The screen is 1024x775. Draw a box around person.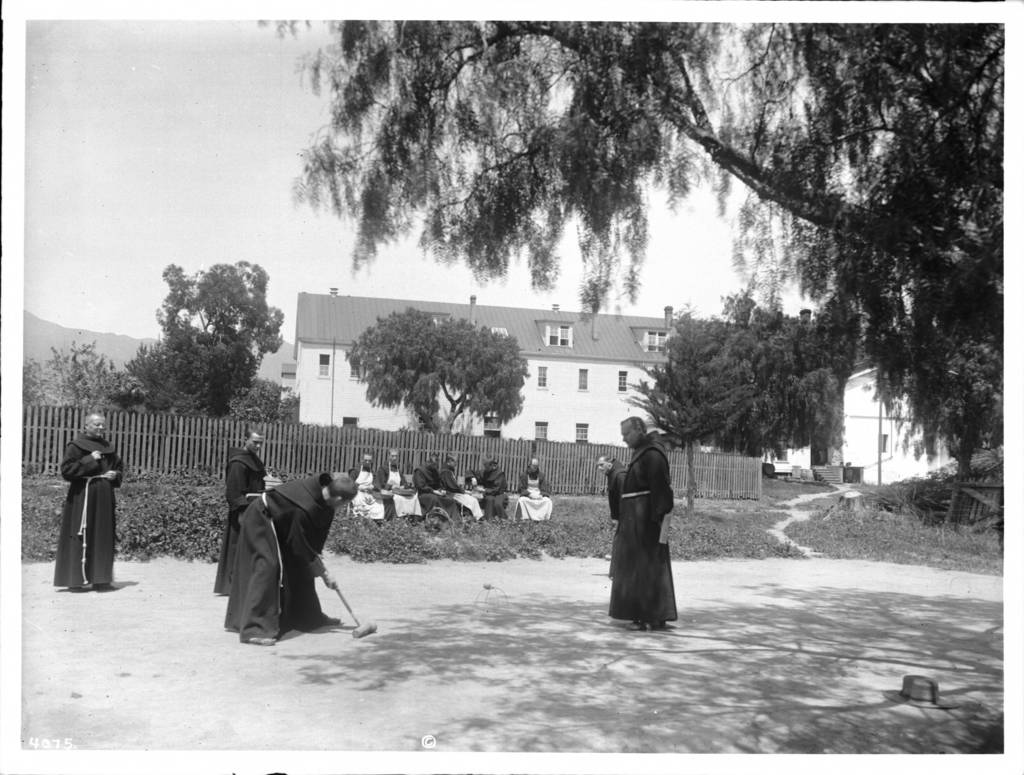
(599,420,683,626).
